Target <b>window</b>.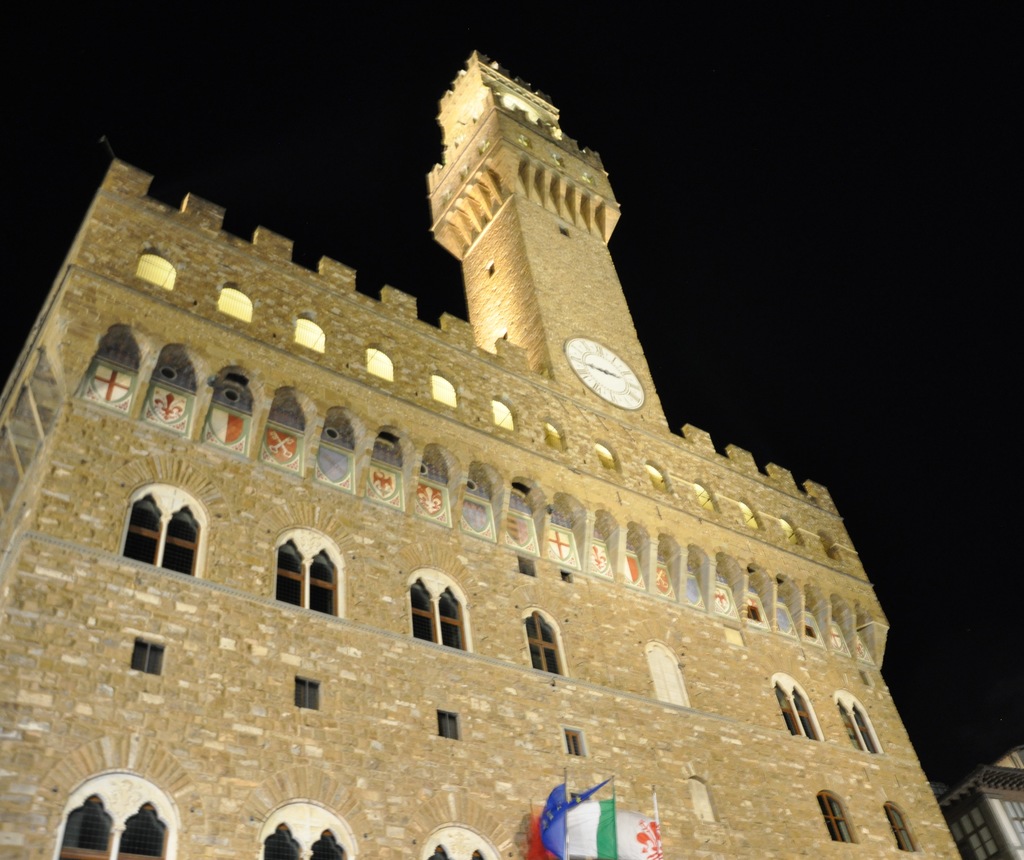
Target region: crop(273, 526, 342, 622).
